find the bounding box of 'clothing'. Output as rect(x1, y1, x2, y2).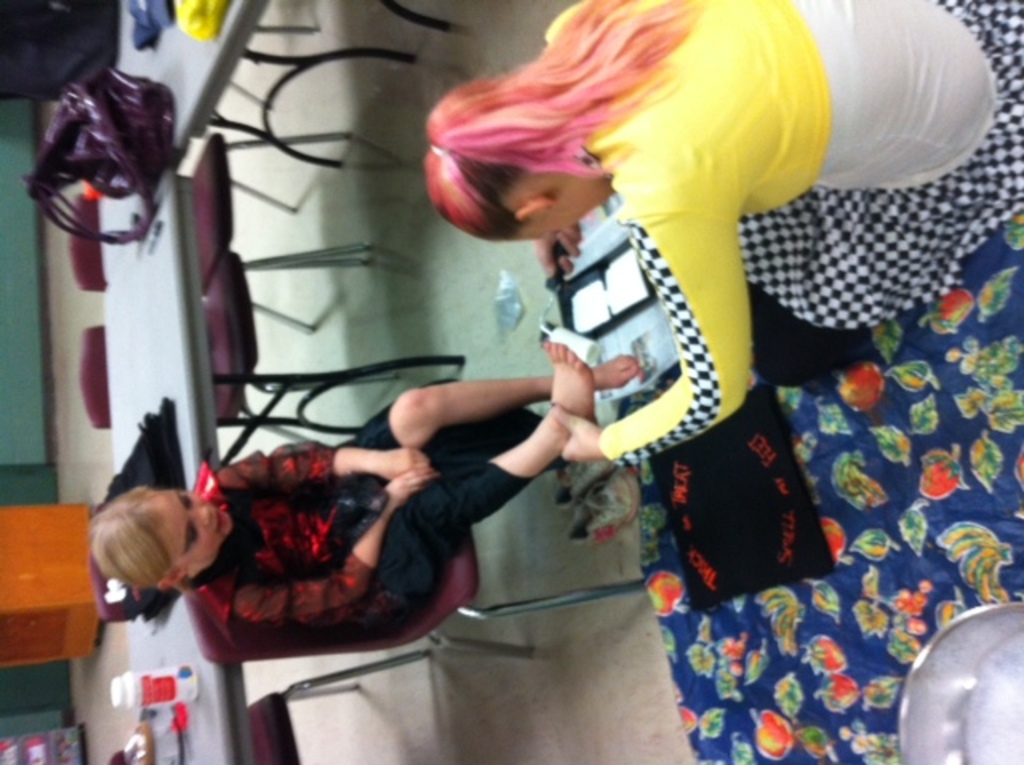
rect(146, 362, 574, 653).
